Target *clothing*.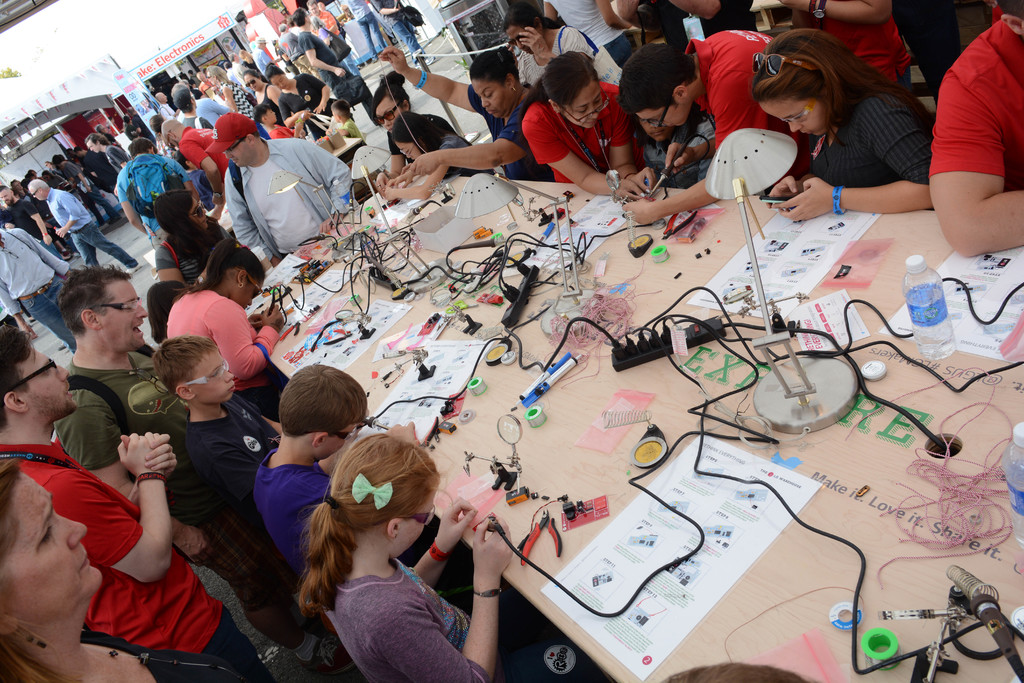
Target region: crop(441, 134, 495, 174).
